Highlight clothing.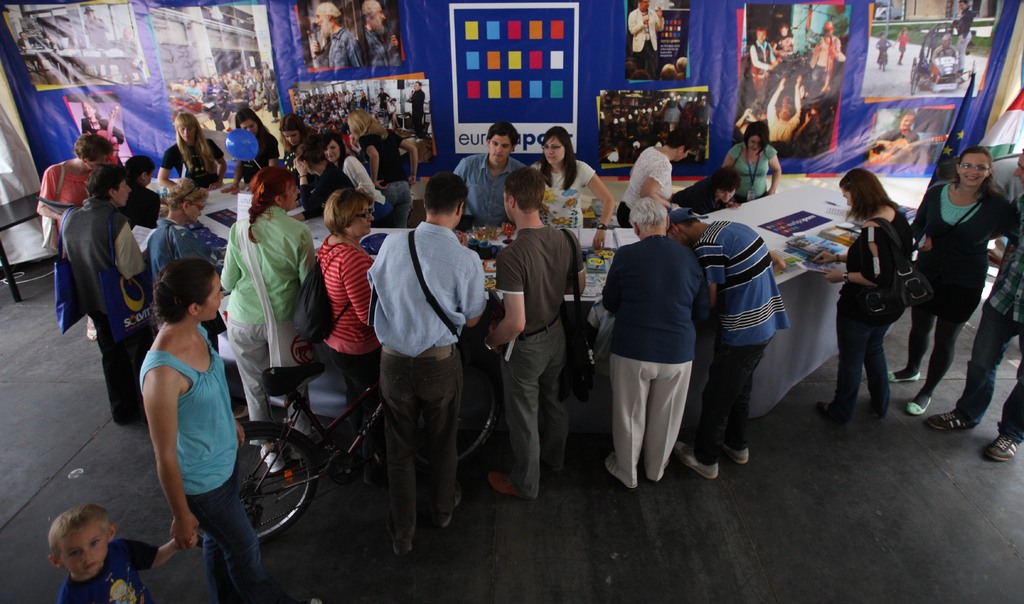
Highlighted region: box(897, 29, 910, 63).
